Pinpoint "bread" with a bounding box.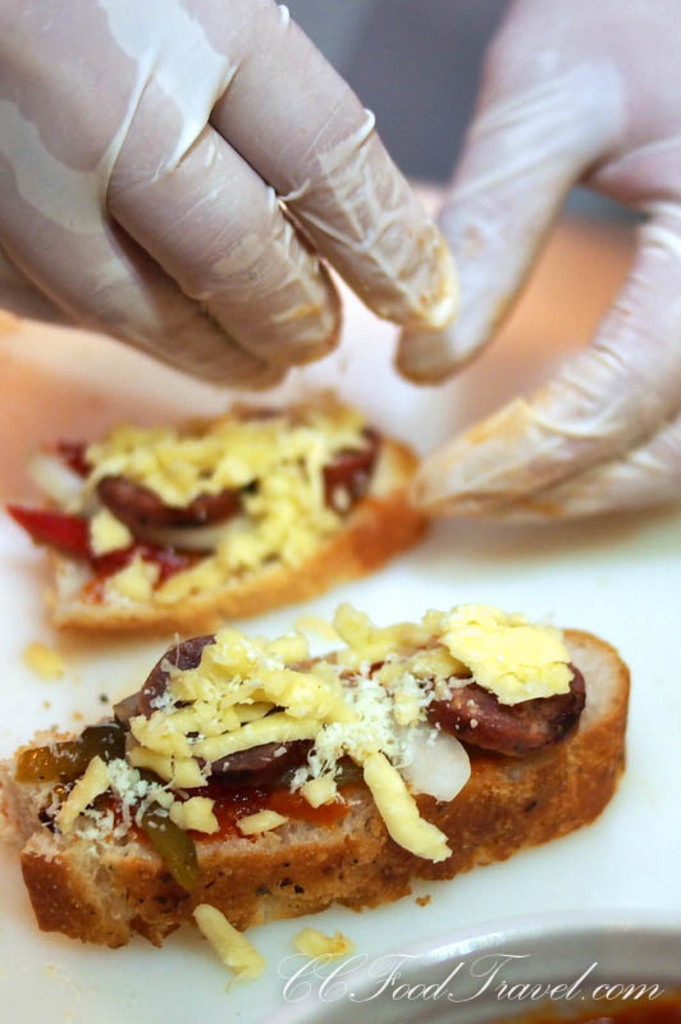
41,440,433,627.
